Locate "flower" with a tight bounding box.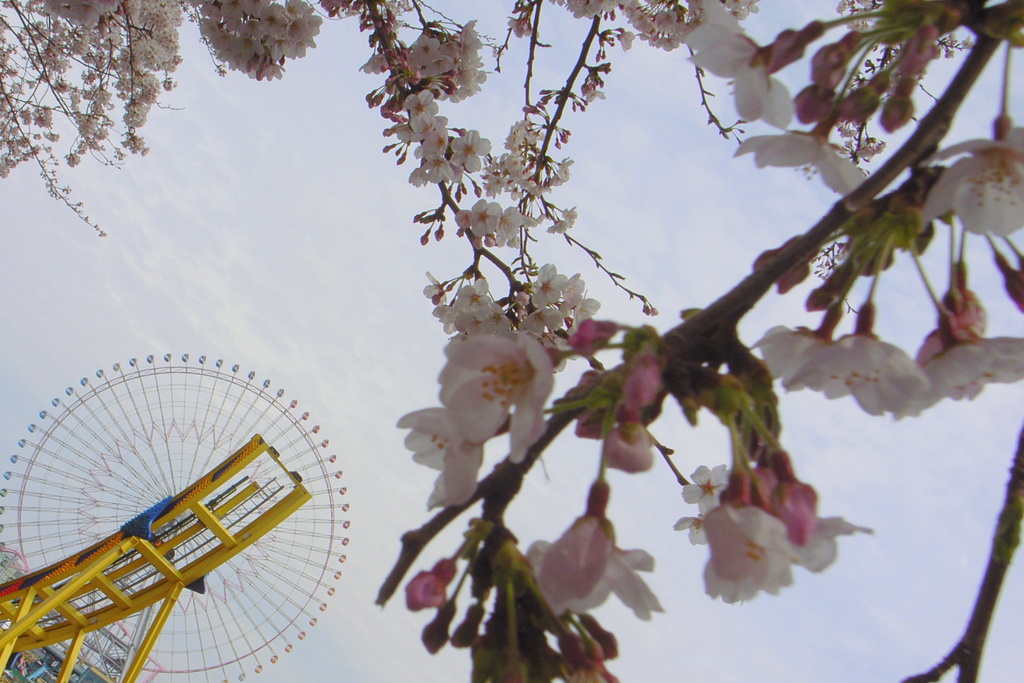
detection(766, 450, 863, 574).
